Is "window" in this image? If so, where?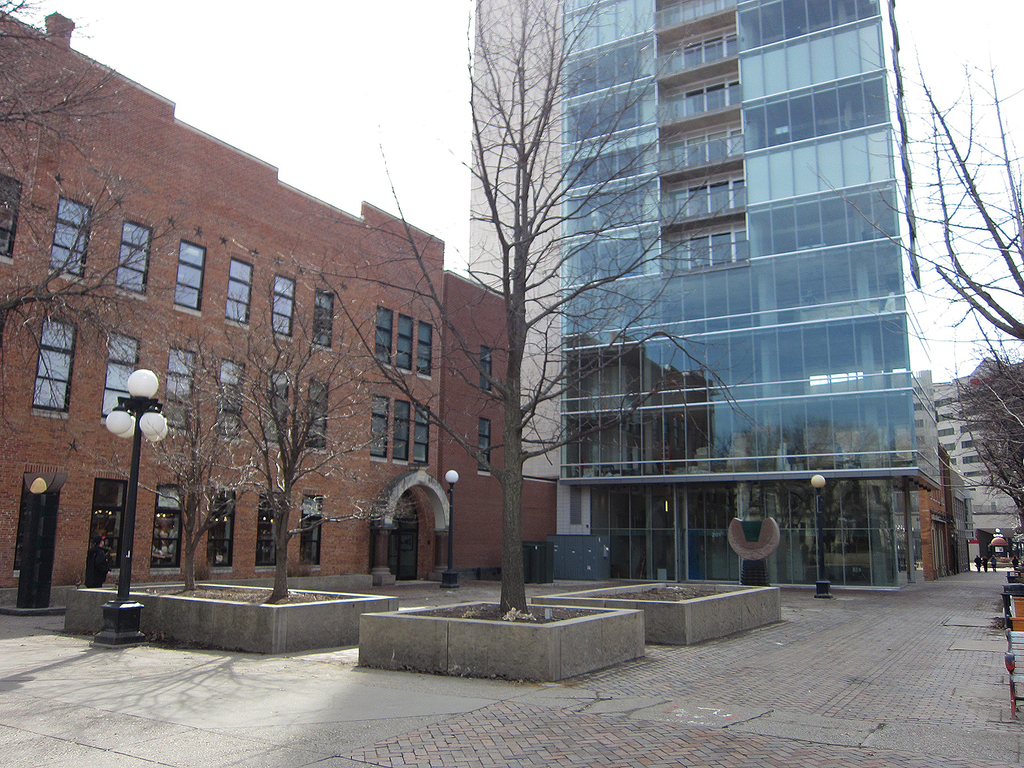
Yes, at <box>153,485,187,571</box>.
